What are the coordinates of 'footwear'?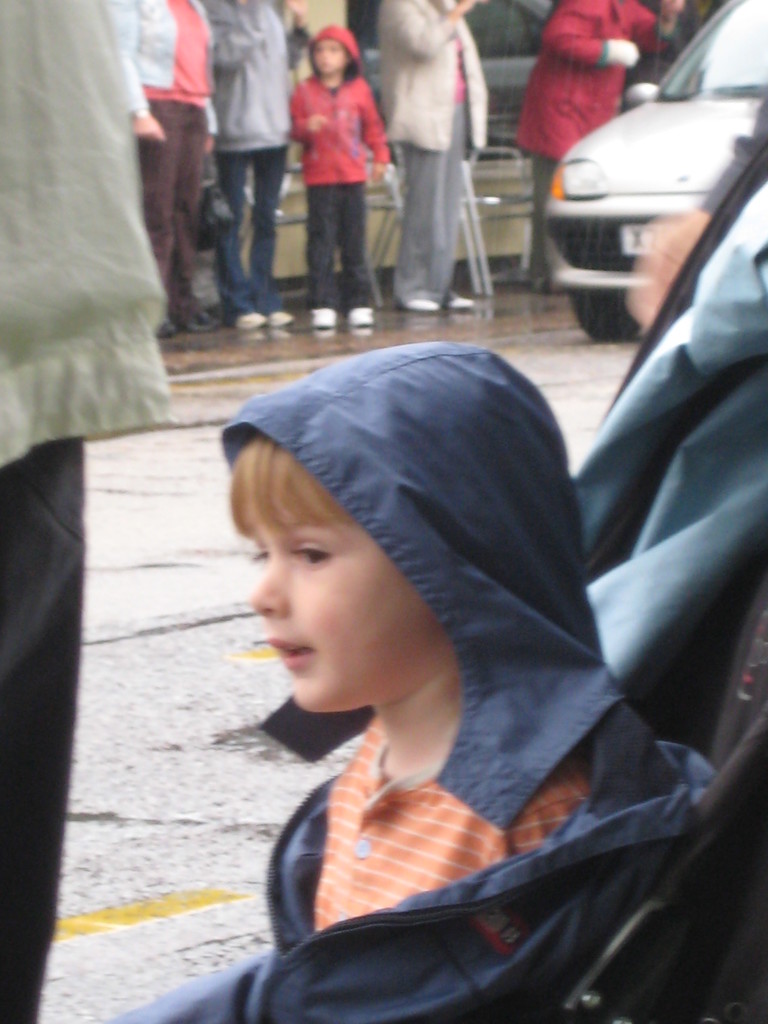
<region>405, 295, 440, 312</region>.
